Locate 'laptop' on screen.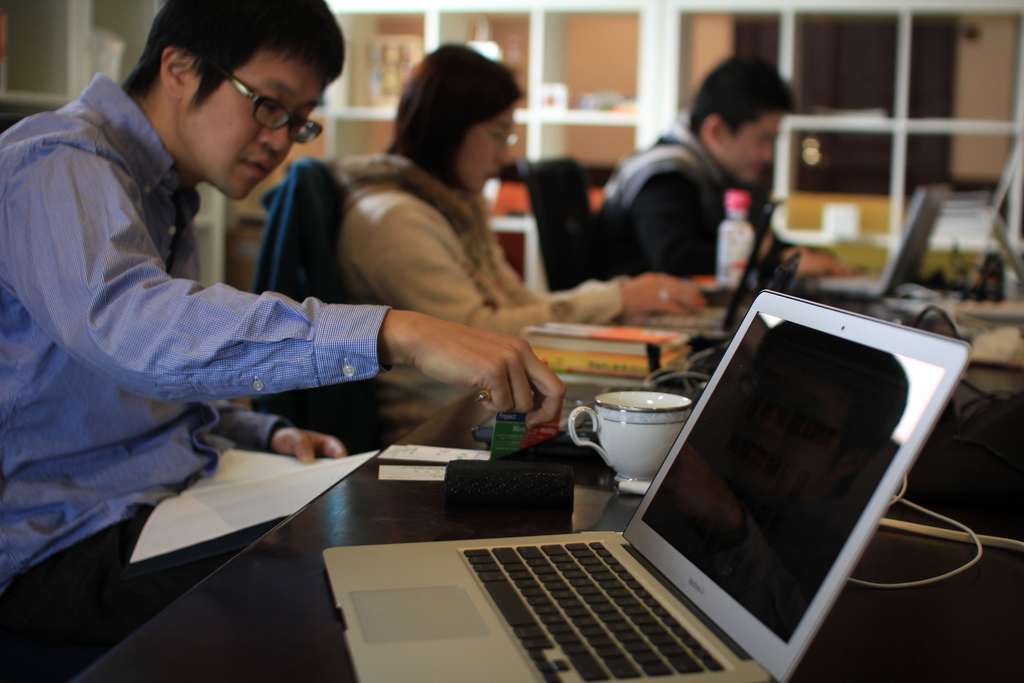
On screen at 807:186:940:292.
